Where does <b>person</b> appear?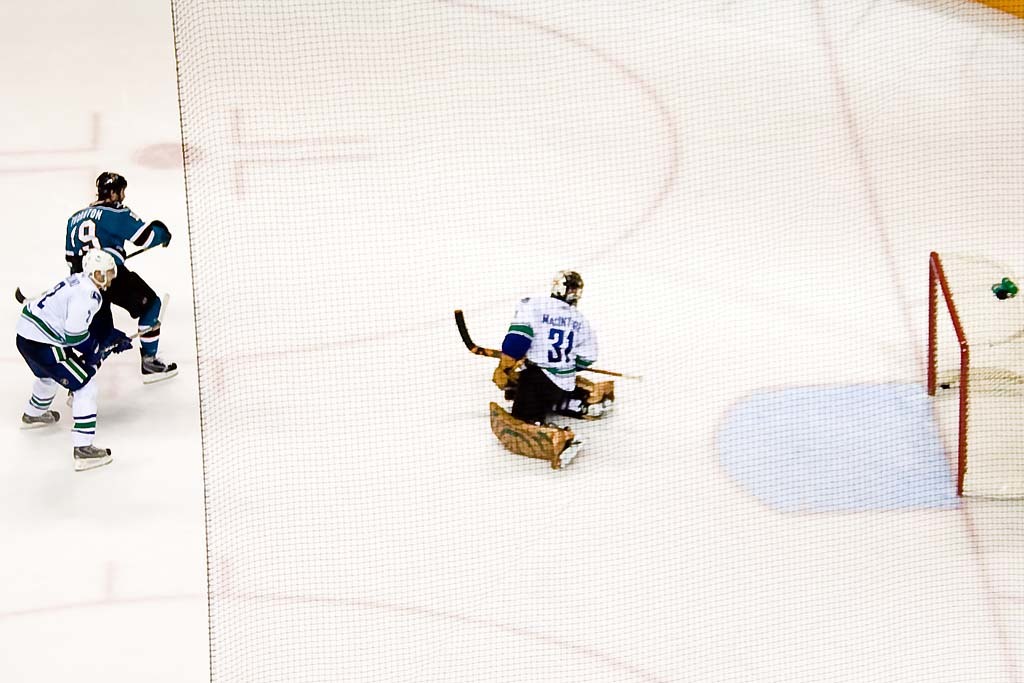
Appears at 470/257/620/472.
